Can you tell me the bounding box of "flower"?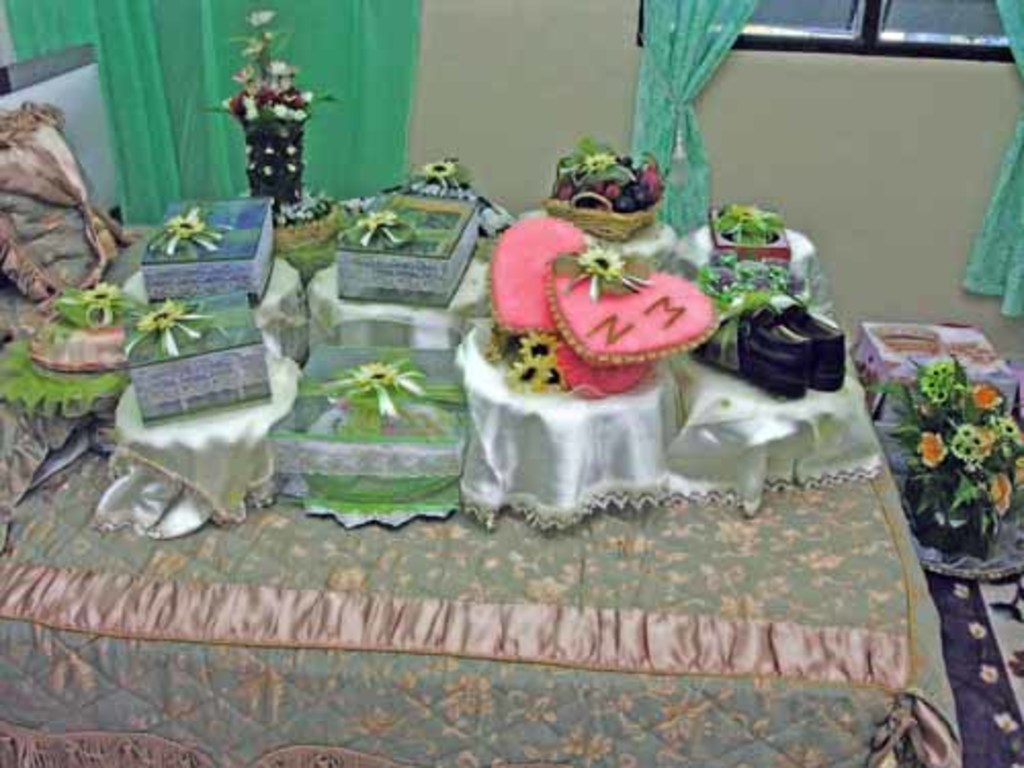
{"left": 977, "top": 385, "right": 1001, "bottom": 403}.
